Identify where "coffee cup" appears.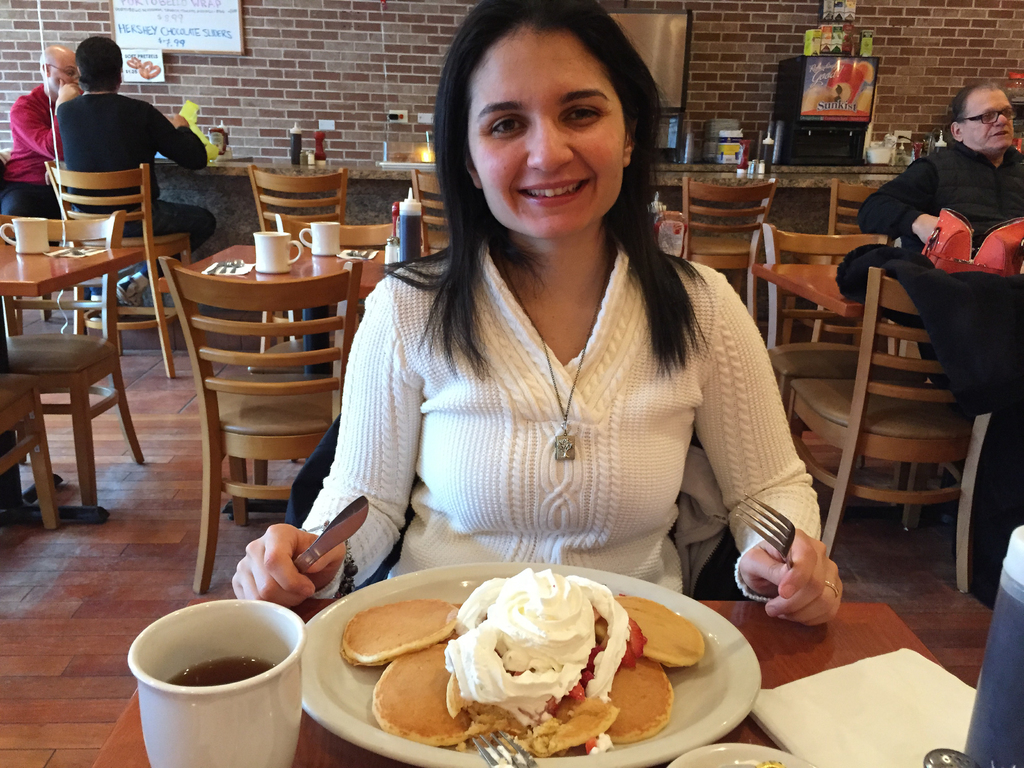
Appears at {"left": 1, "top": 220, "right": 51, "bottom": 257}.
